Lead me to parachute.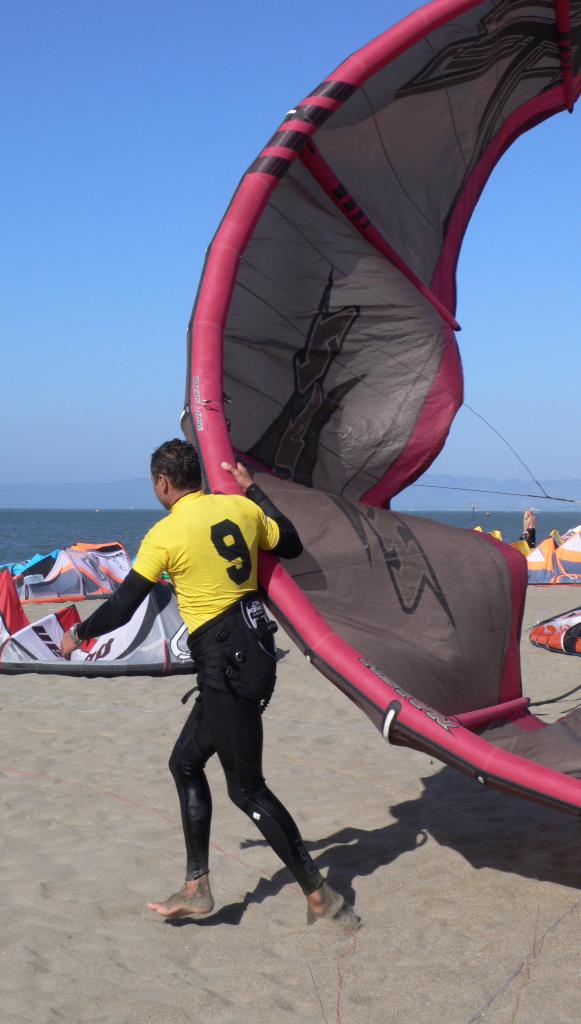
Lead to {"left": 0, "top": 544, "right": 170, "bottom": 602}.
